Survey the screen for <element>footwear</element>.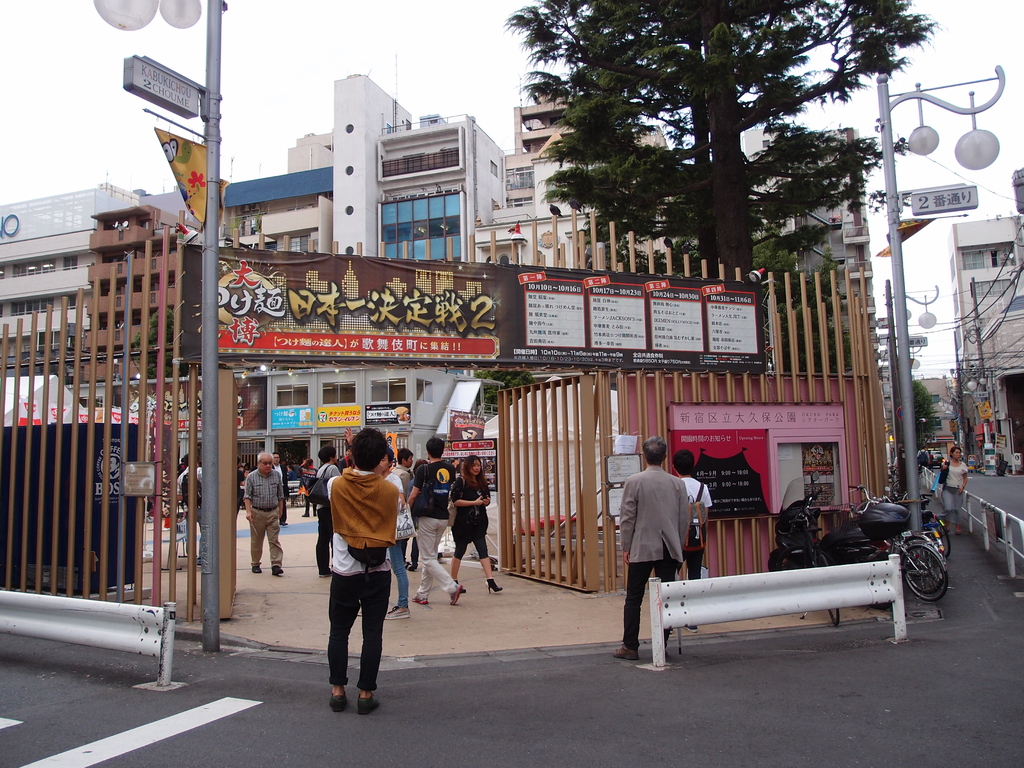
Survey found: locate(483, 580, 505, 593).
